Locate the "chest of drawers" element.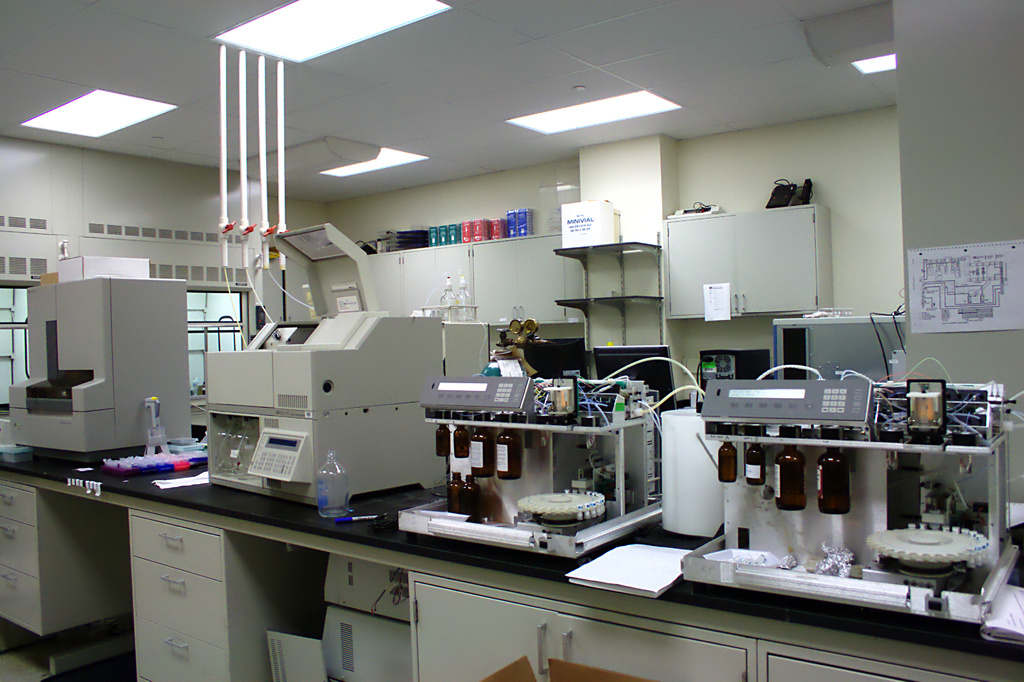
Element bbox: 410, 574, 998, 681.
